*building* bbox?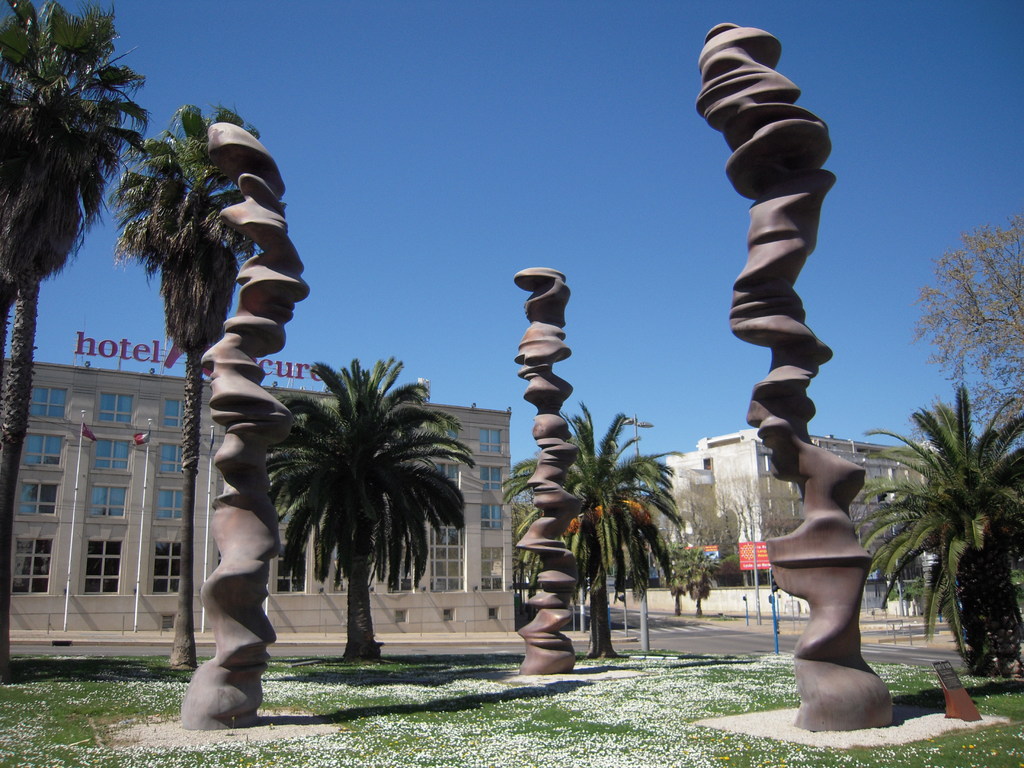
bbox=(3, 352, 518, 634)
